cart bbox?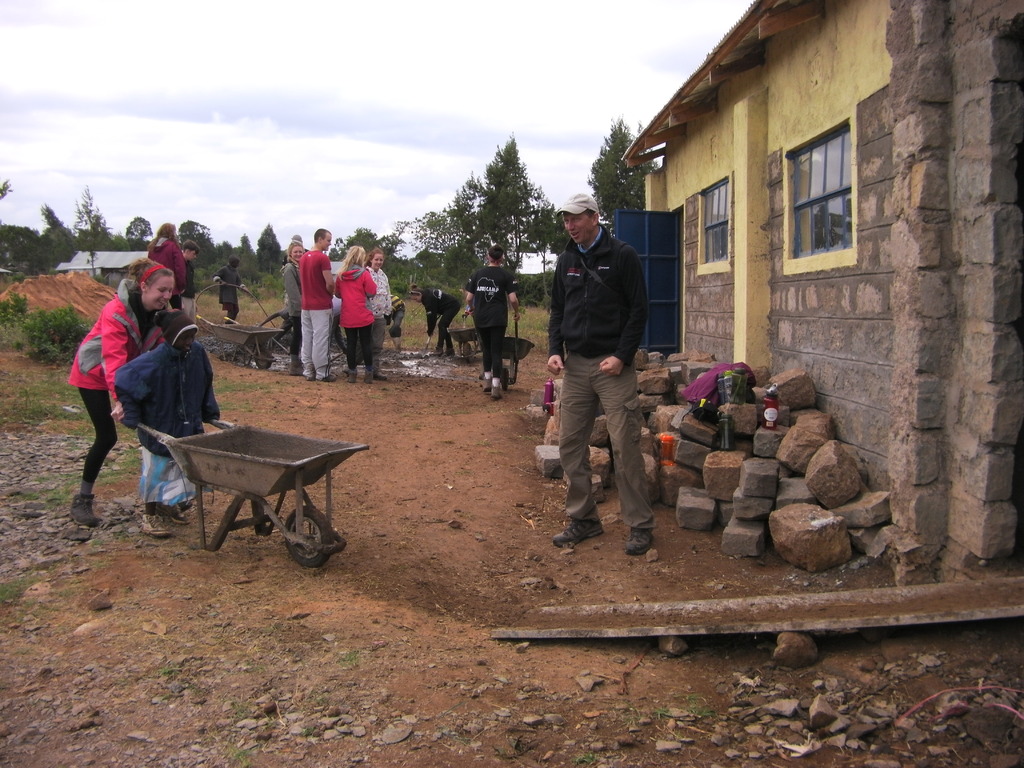
locate(499, 317, 535, 383)
